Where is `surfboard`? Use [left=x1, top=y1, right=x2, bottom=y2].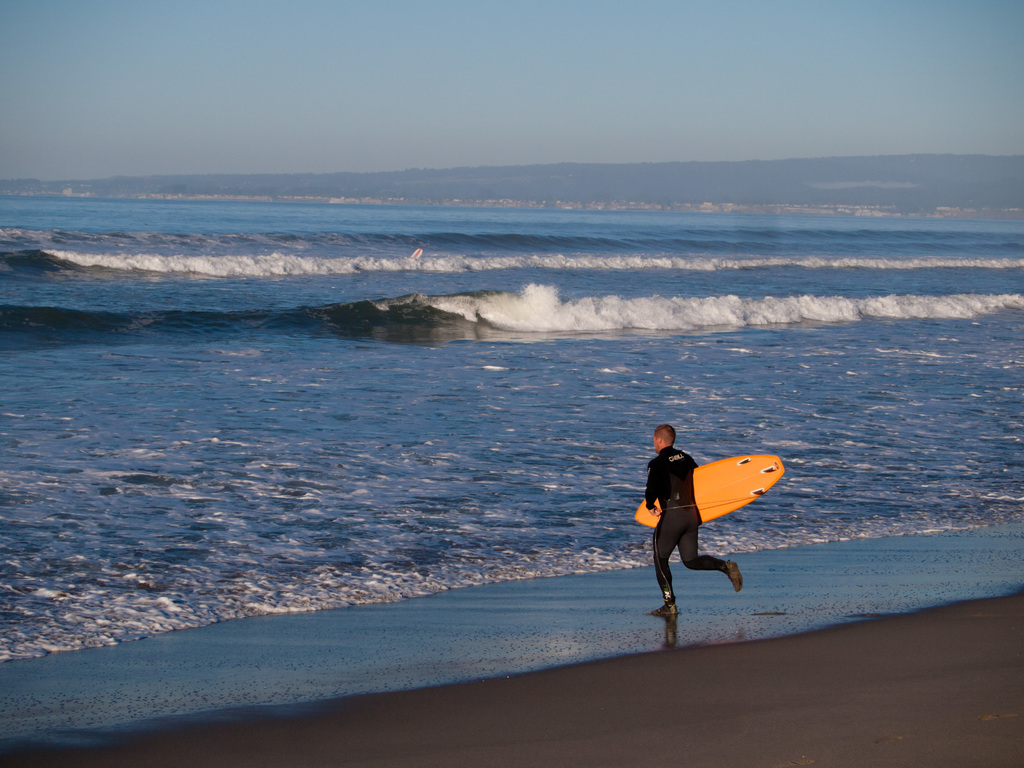
[left=635, top=457, right=787, bottom=534].
